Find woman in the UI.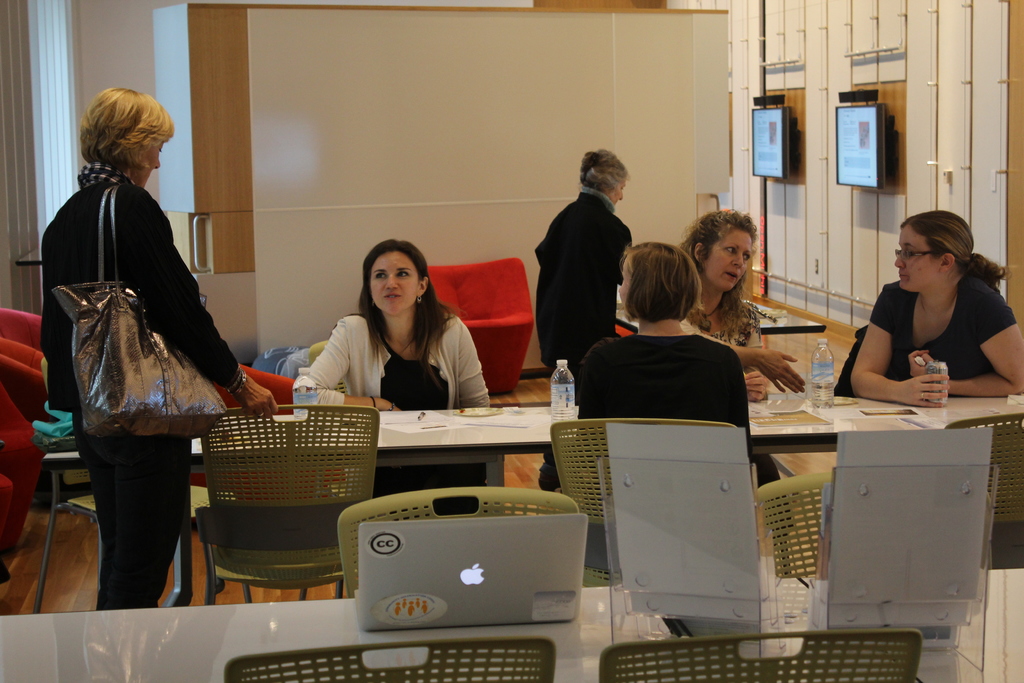
UI element at 37:87:276:611.
